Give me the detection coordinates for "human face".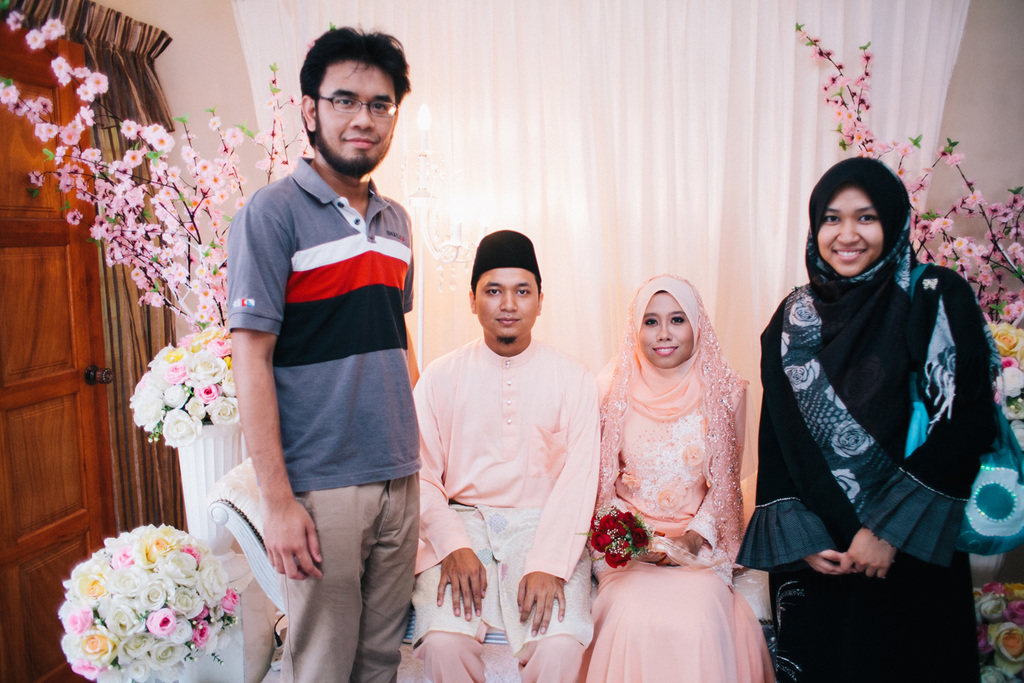
{"x1": 321, "y1": 59, "x2": 399, "y2": 165}.
